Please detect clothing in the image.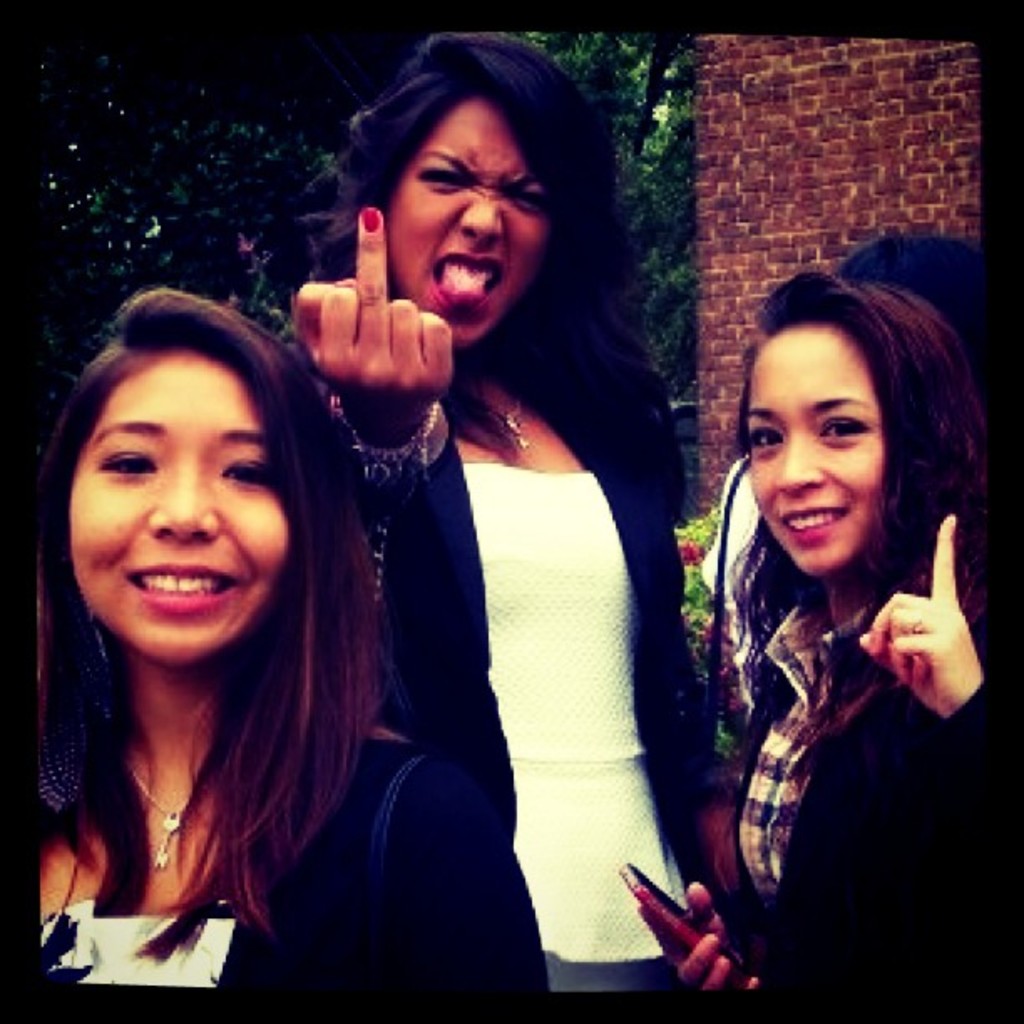
crop(345, 335, 686, 1019).
